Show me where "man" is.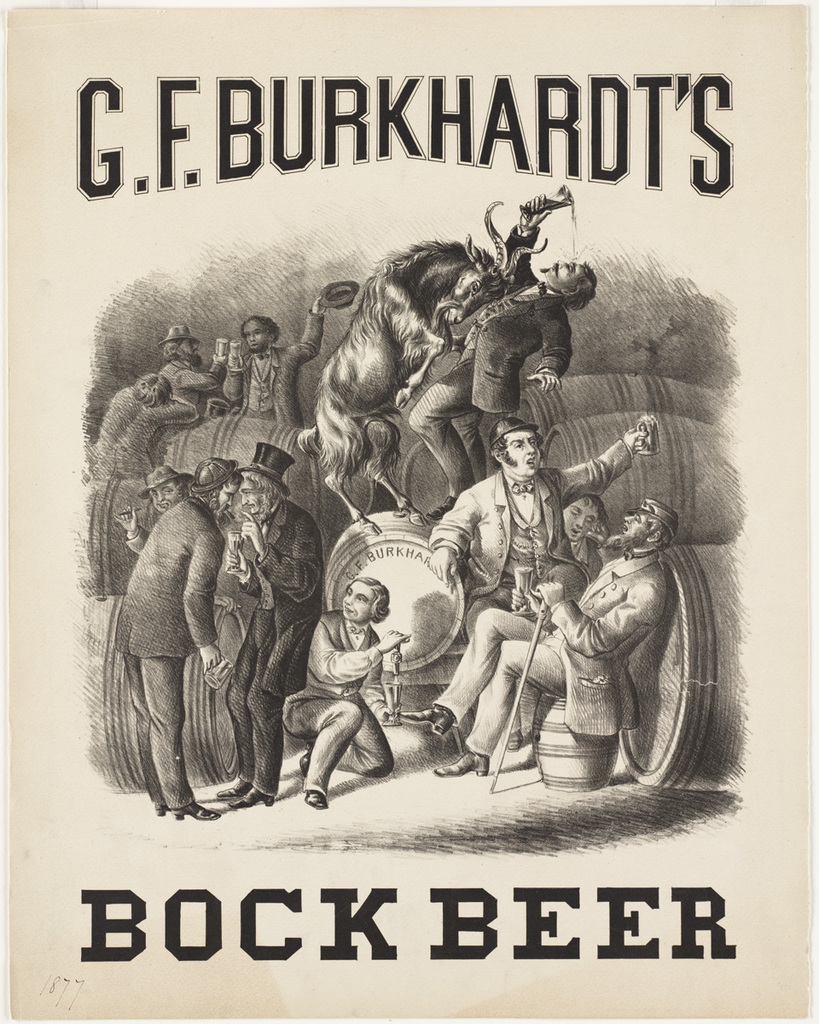
"man" is at BBox(215, 446, 321, 807).
